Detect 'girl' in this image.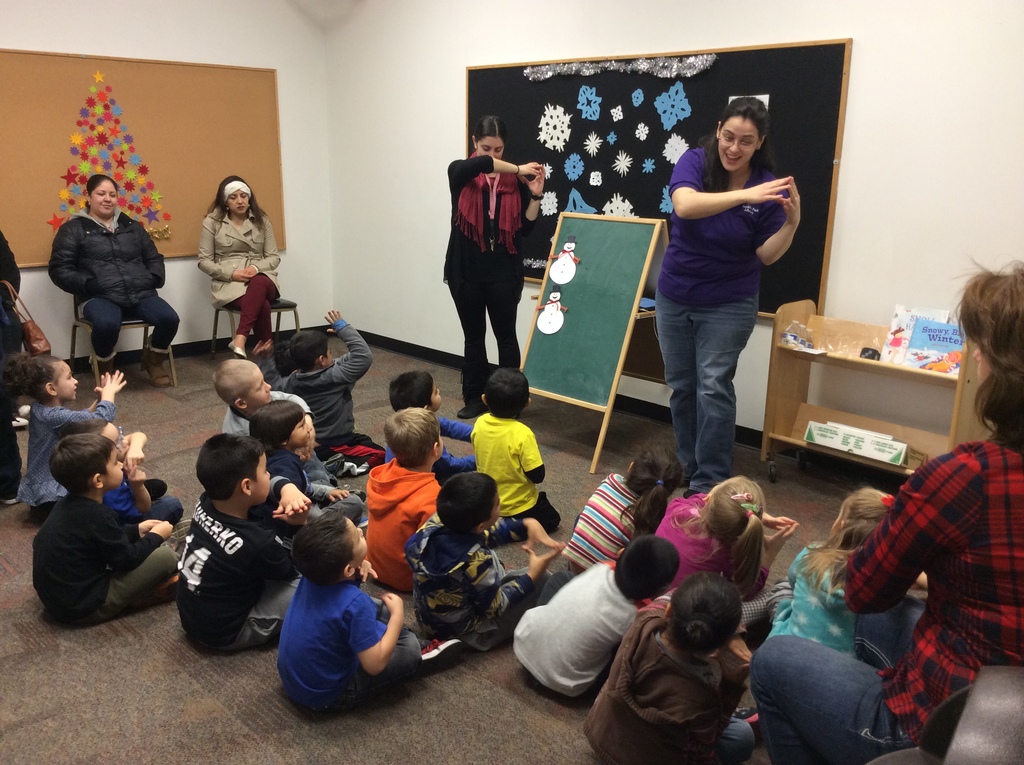
Detection: 201:177:284:353.
